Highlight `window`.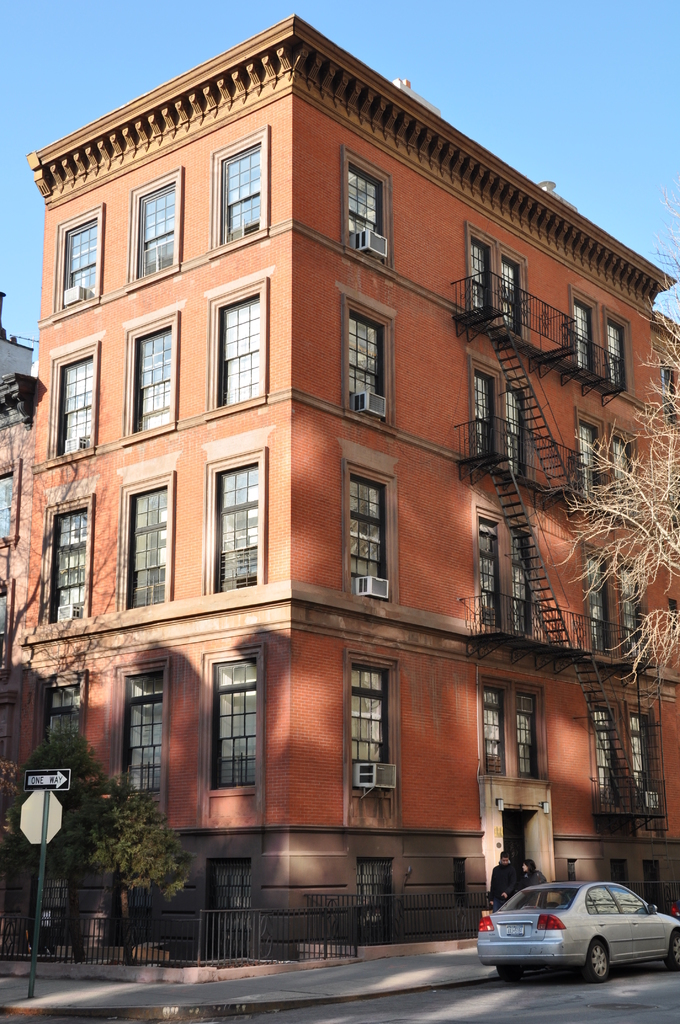
Highlighted region: crop(476, 518, 502, 630).
